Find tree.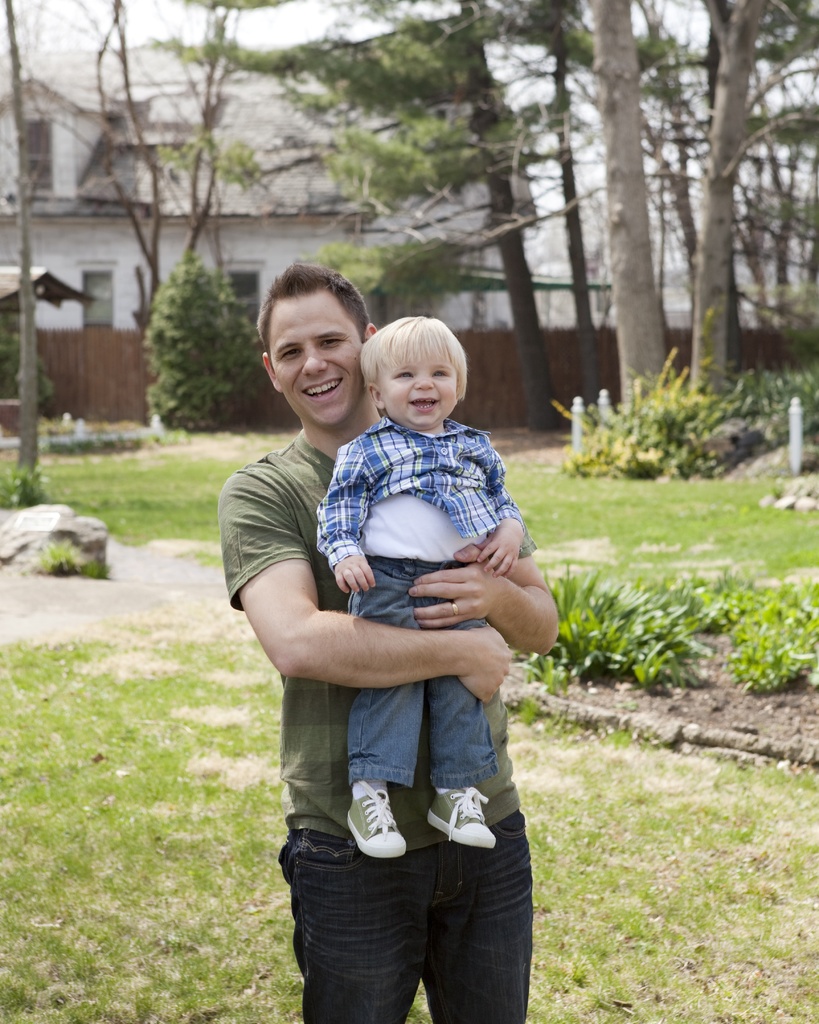
crop(0, 0, 325, 332).
